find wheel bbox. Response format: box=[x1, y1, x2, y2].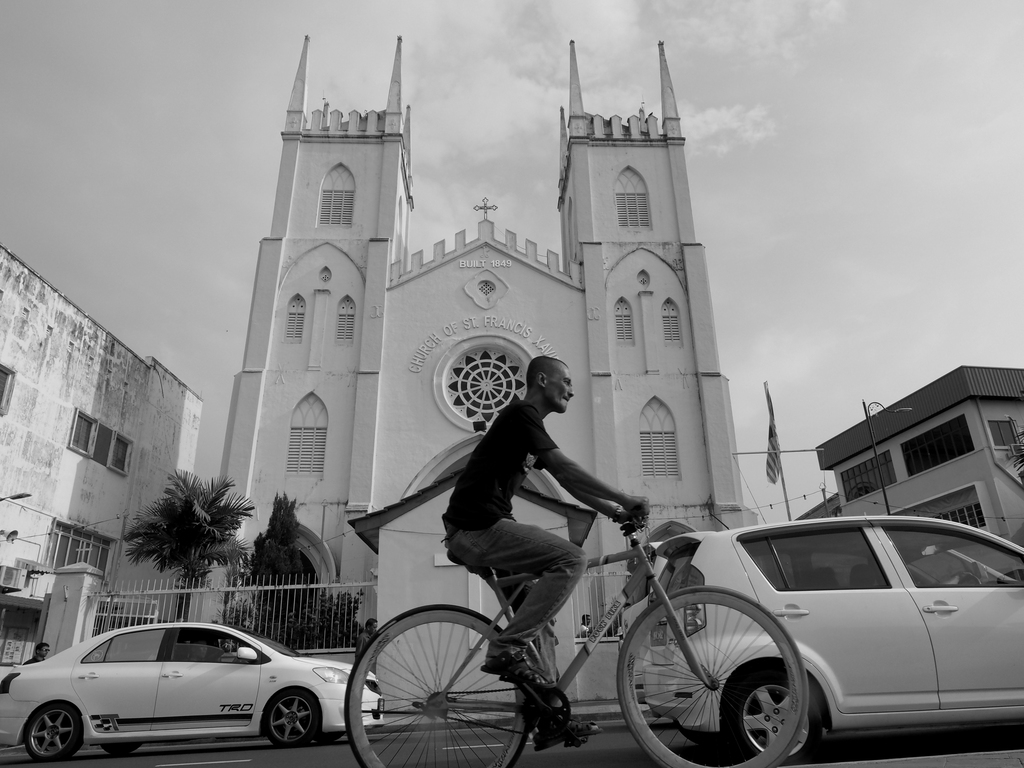
box=[612, 584, 809, 767].
